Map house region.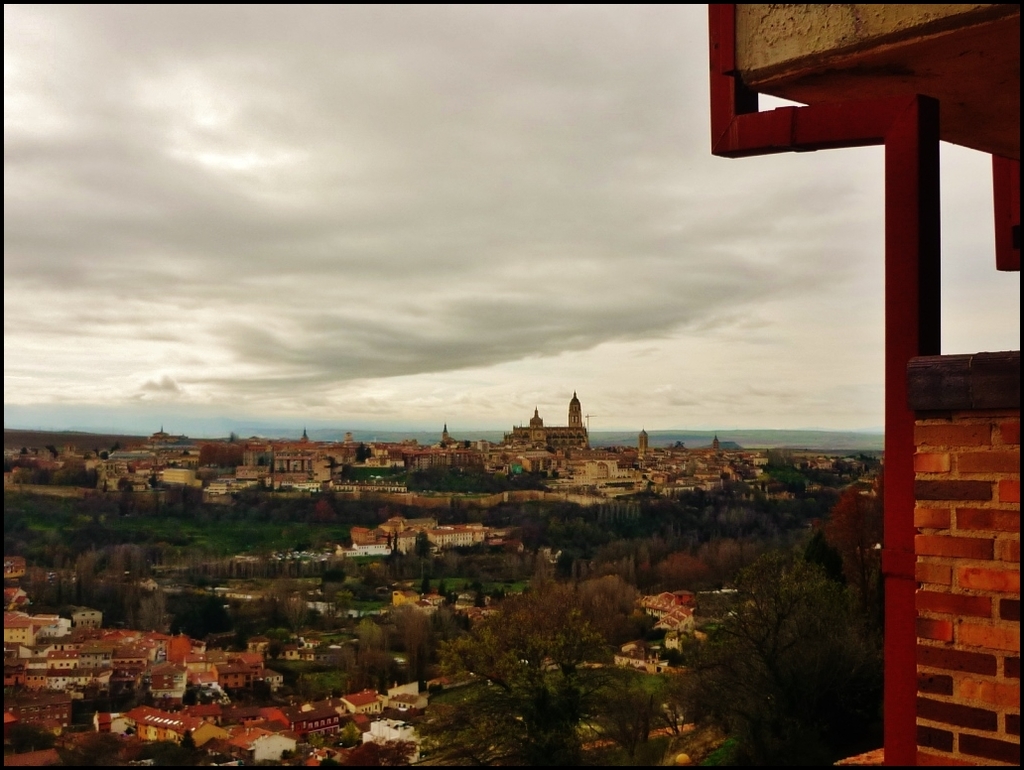
Mapped to 6,603,331,766.
